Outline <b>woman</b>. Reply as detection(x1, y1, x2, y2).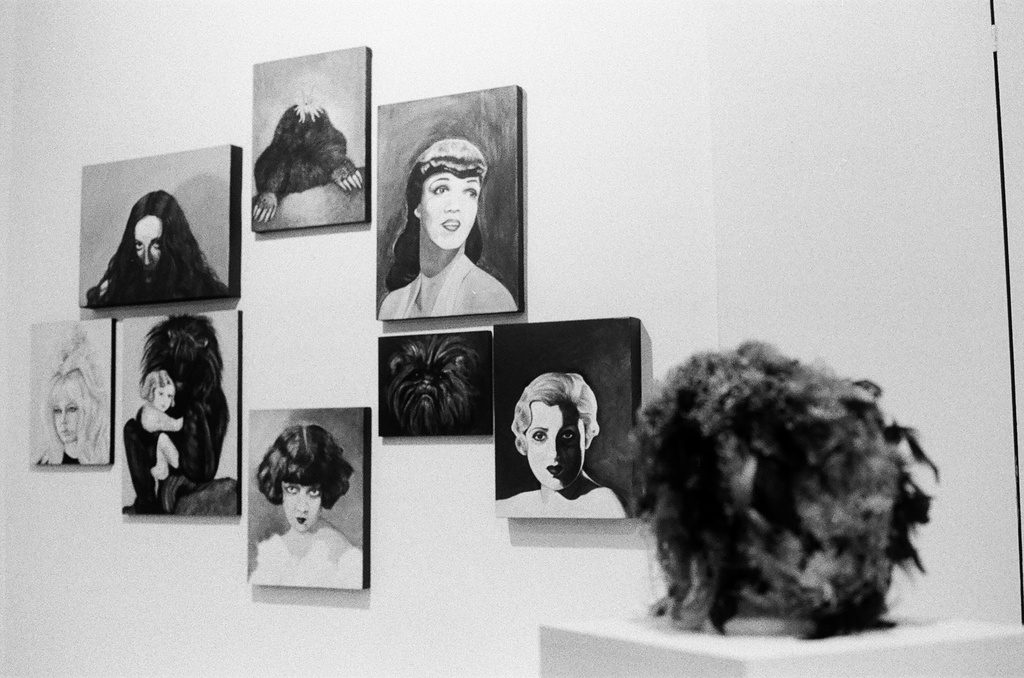
detection(250, 425, 364, 590).
